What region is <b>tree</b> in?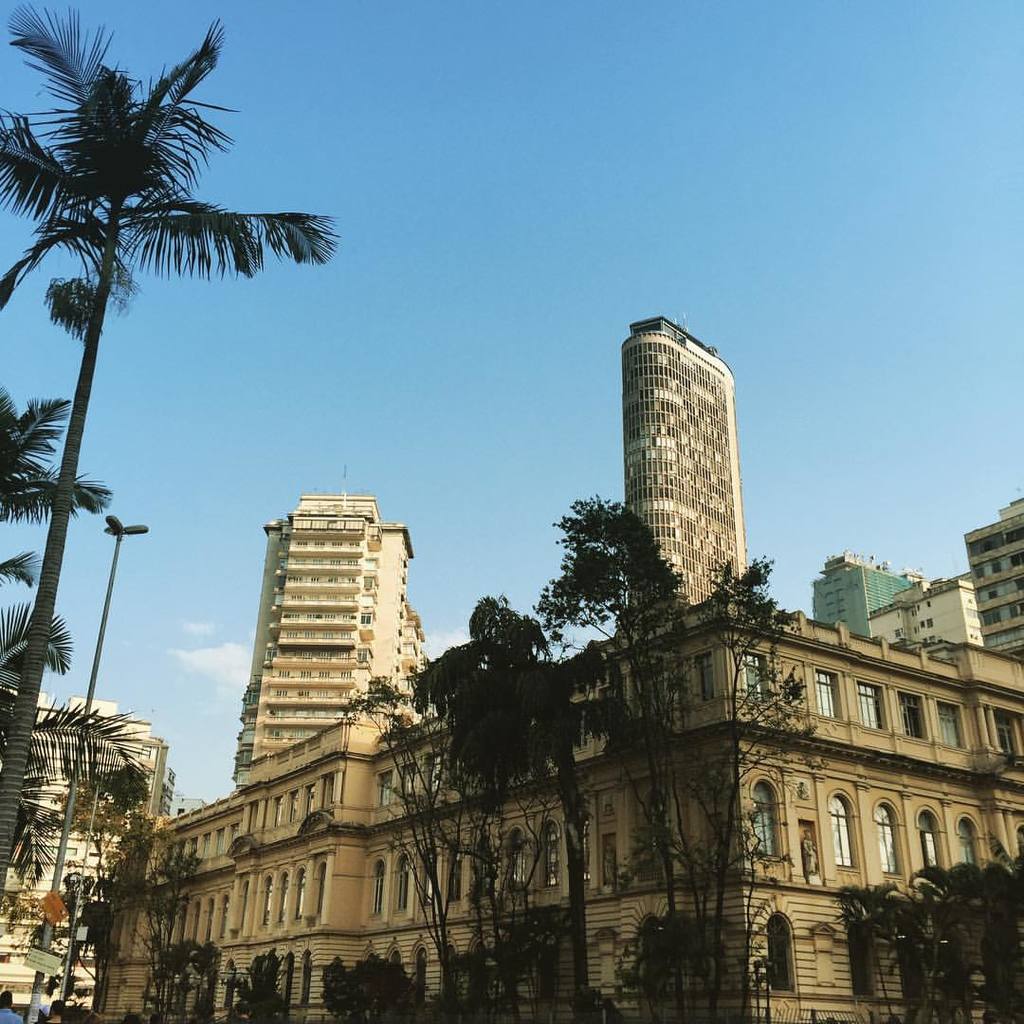
box=[309, 945, 426, 1023].
